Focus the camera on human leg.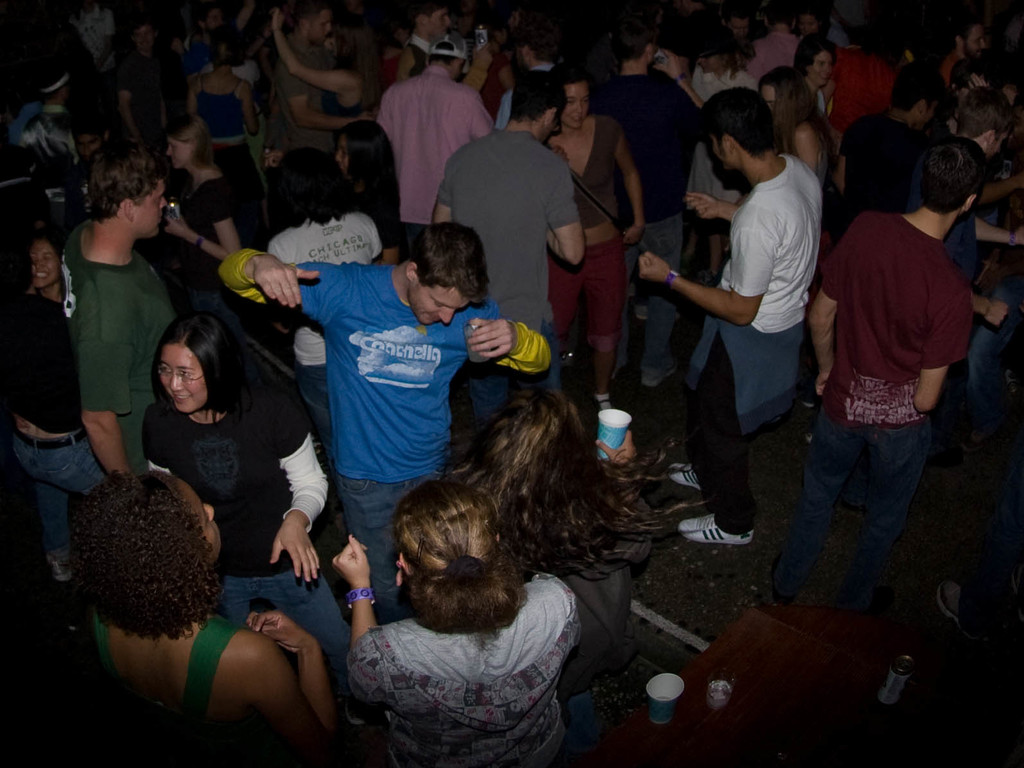
Focus region: bbox(260, 561, 346, 656).
